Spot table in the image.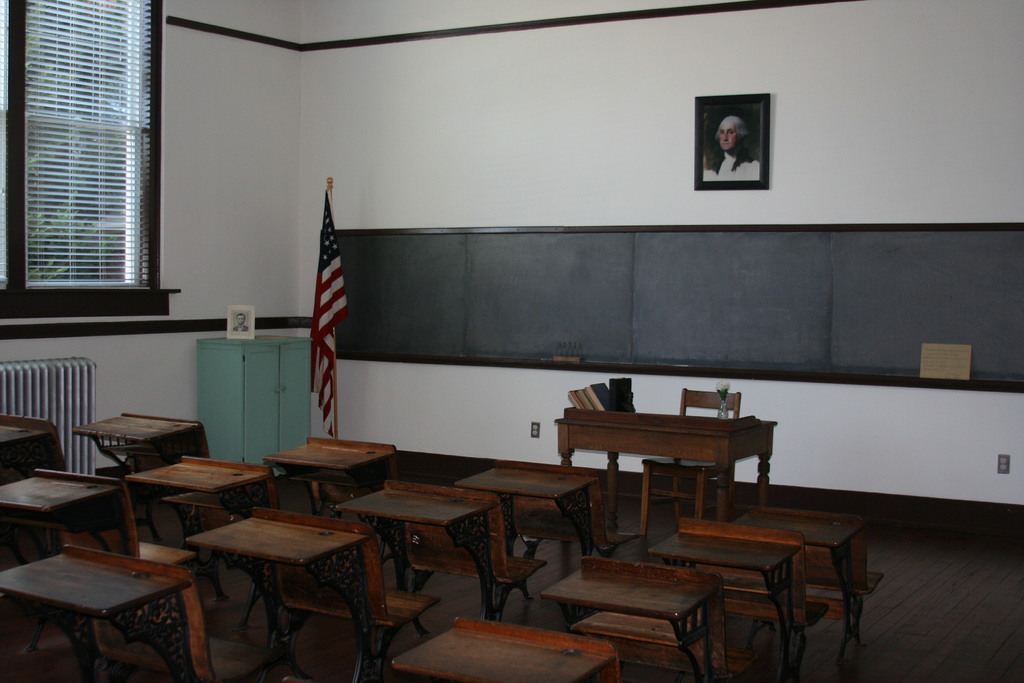
table found at bbox=[330, 479, 500, 611].
